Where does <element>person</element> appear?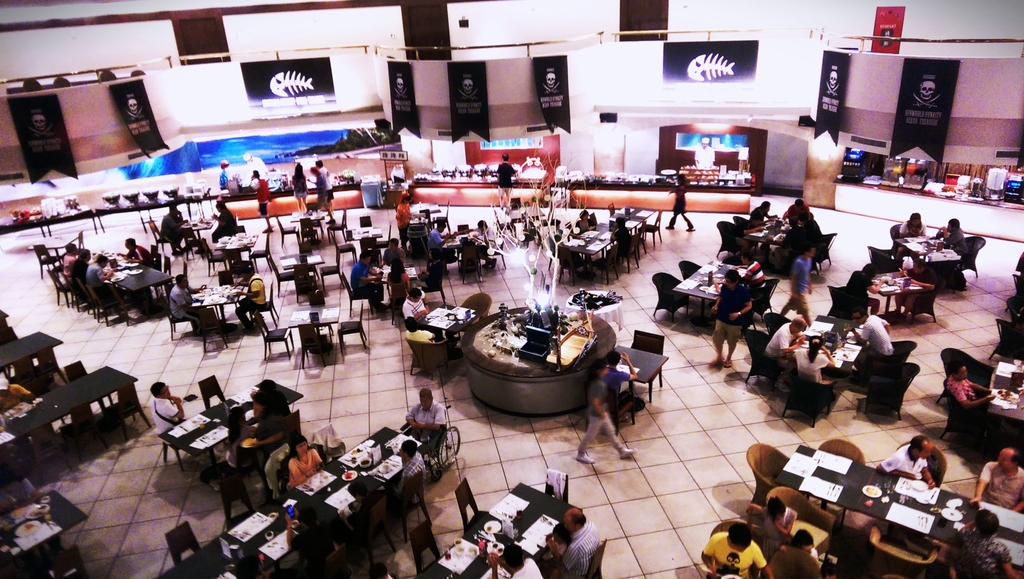
Appears at x1=771, y1=527, x2=824, y2=578.
